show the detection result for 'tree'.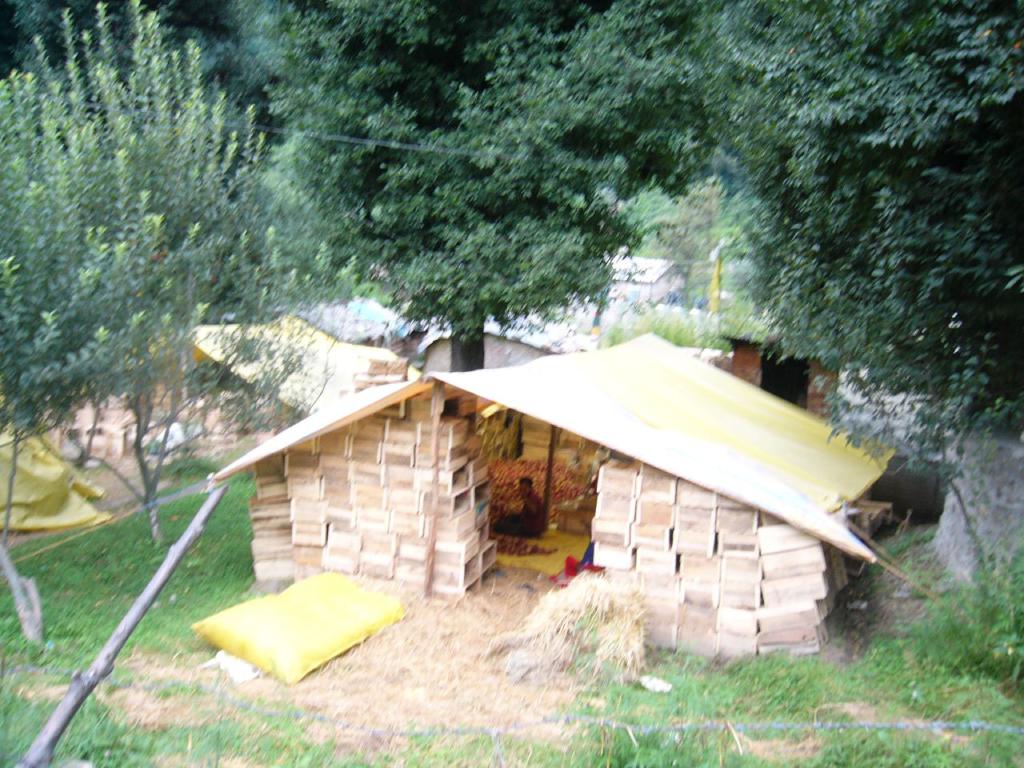
rect(0, 0, 366, 330).
